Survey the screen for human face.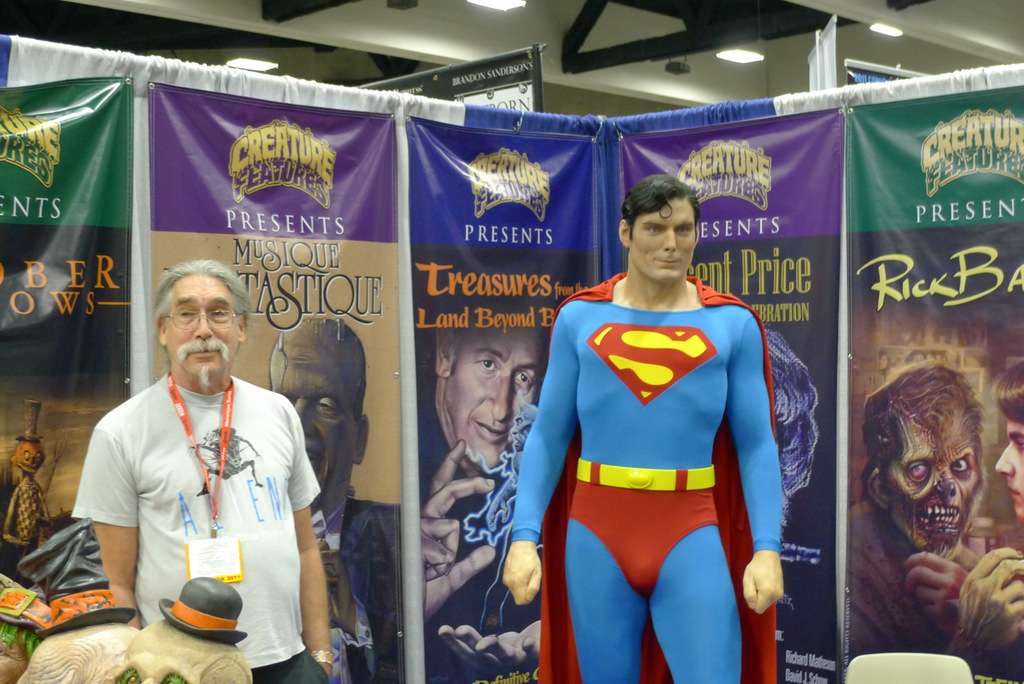
Survey found: [left=167, top=271, right=240, bottom=375].
